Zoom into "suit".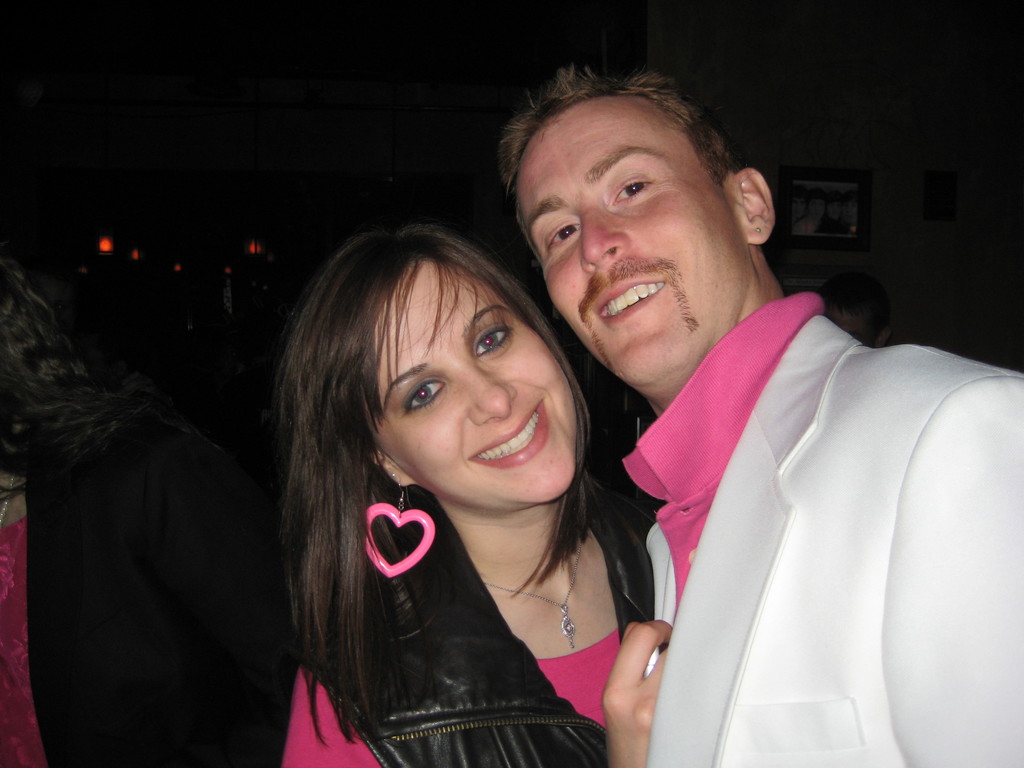
Zoom target: 622/221/996/766.
